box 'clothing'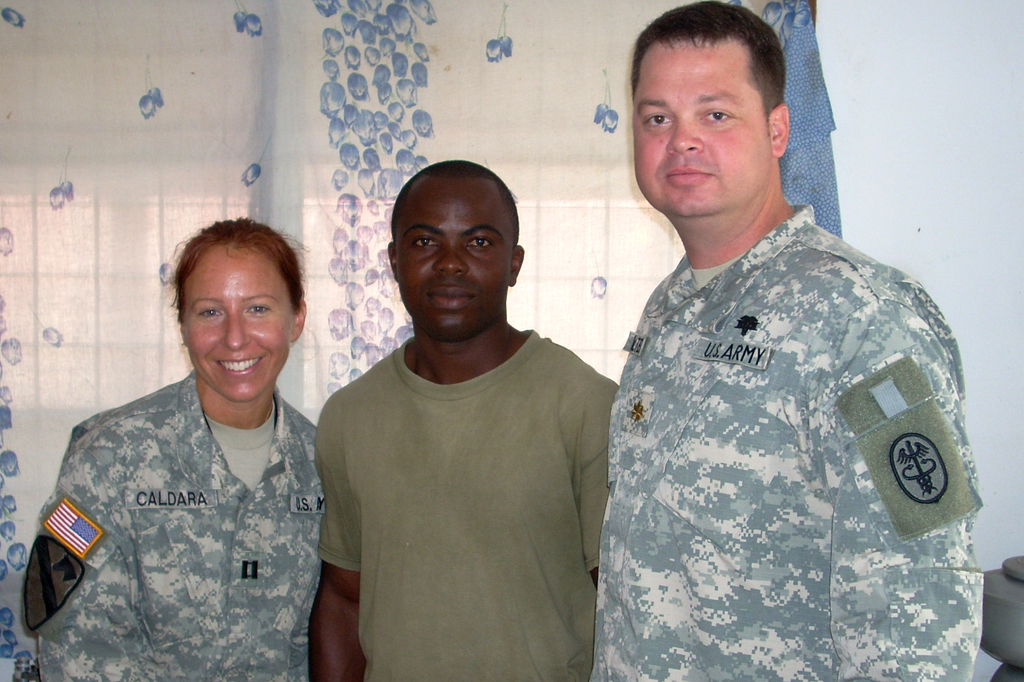
box(319, 329, 619, 681)
